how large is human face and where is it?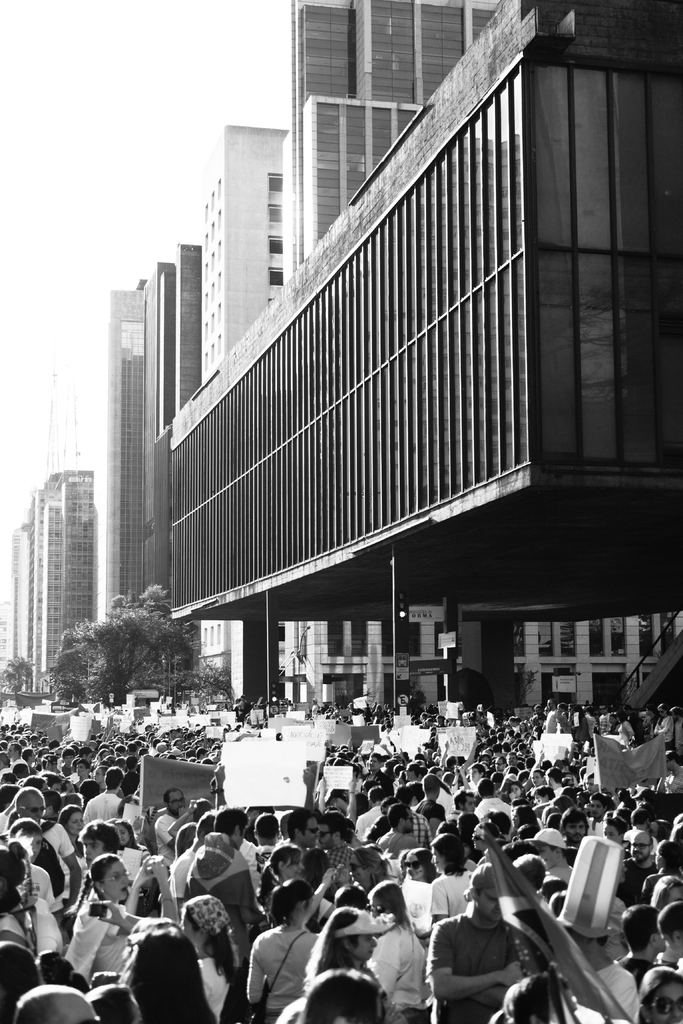
Bounding box: [left=318, top=824, right=334, bottom=849].
